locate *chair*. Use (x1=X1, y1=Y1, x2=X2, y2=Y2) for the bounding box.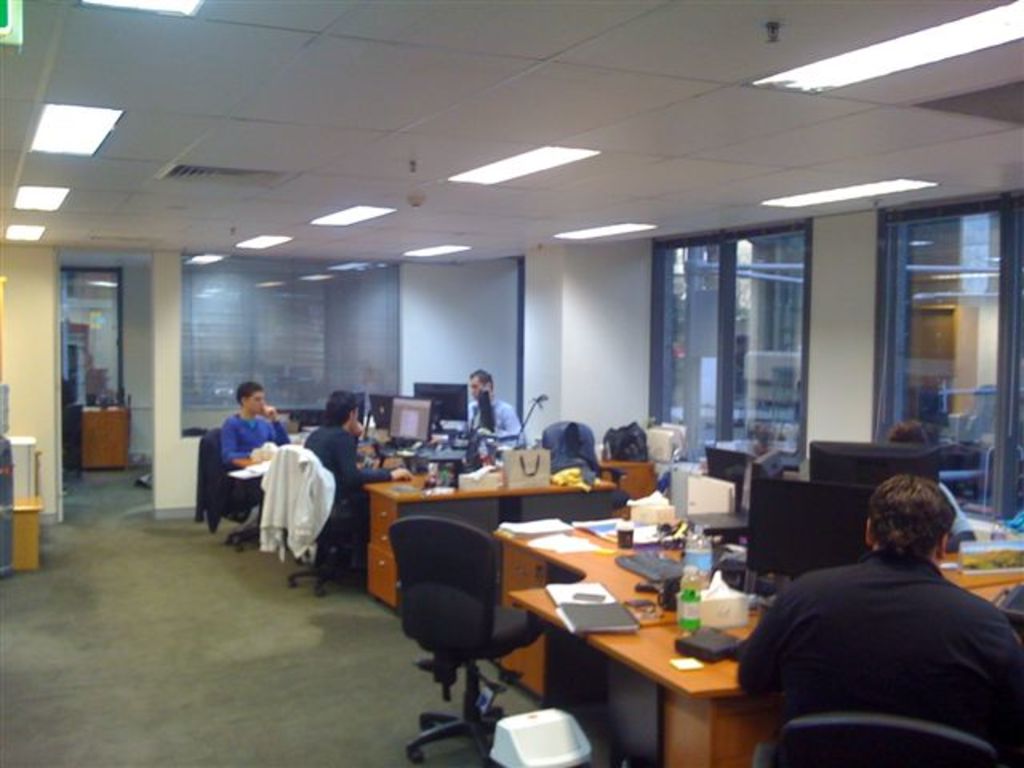
(x1=197, y1=424, x2=258, y2=541).
